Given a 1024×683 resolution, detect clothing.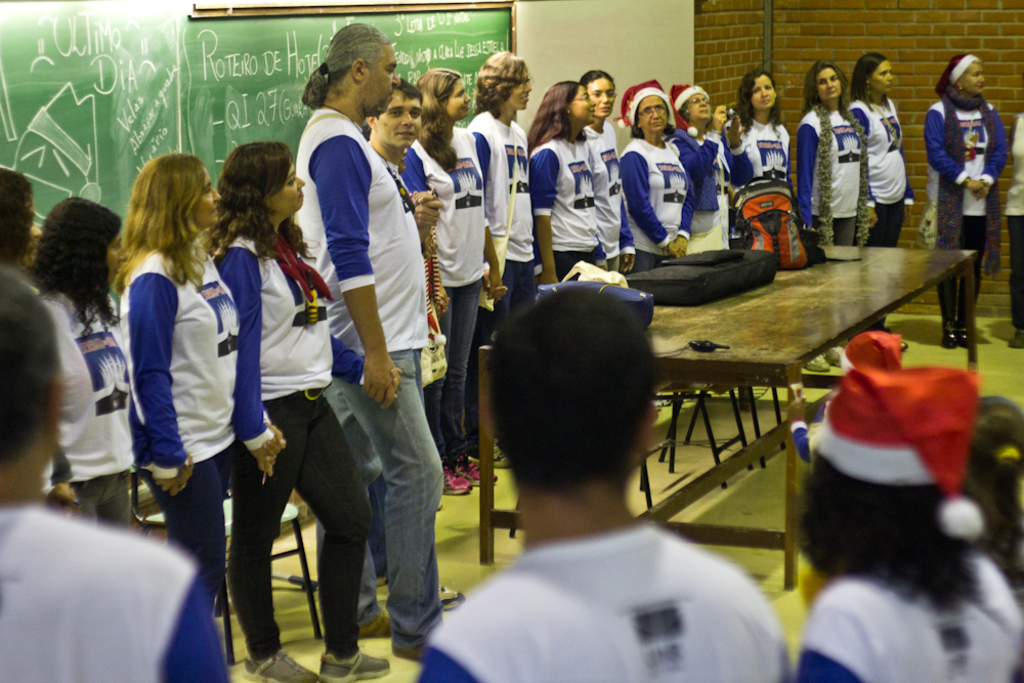
(x1=502, y1=260, x2=538, y2=315).
